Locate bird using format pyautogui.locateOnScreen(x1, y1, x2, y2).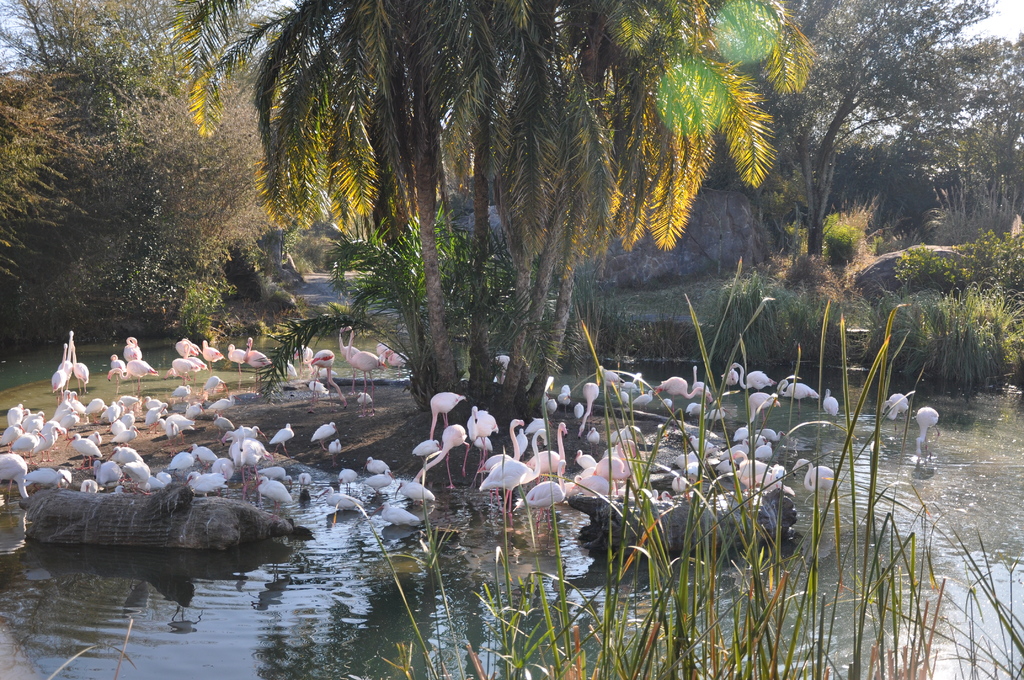
pyautogui.locateOnScreen(473, 433, 495, 464).
